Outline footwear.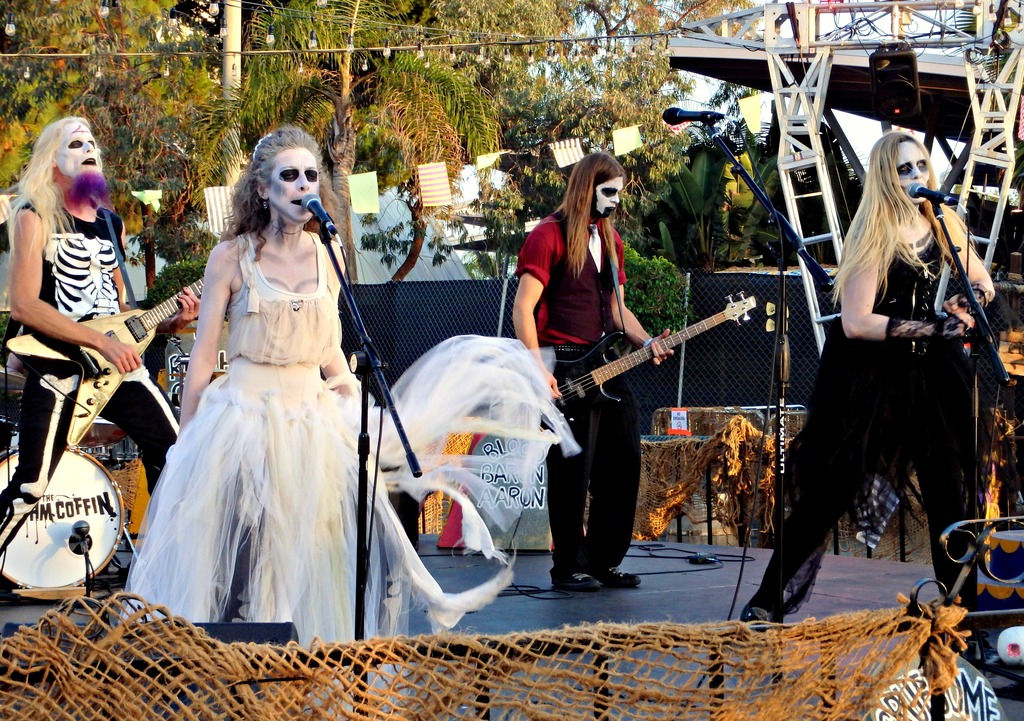
Outline: {"left": 597, "top": 571, "right": 642, "bottom": 595}.
